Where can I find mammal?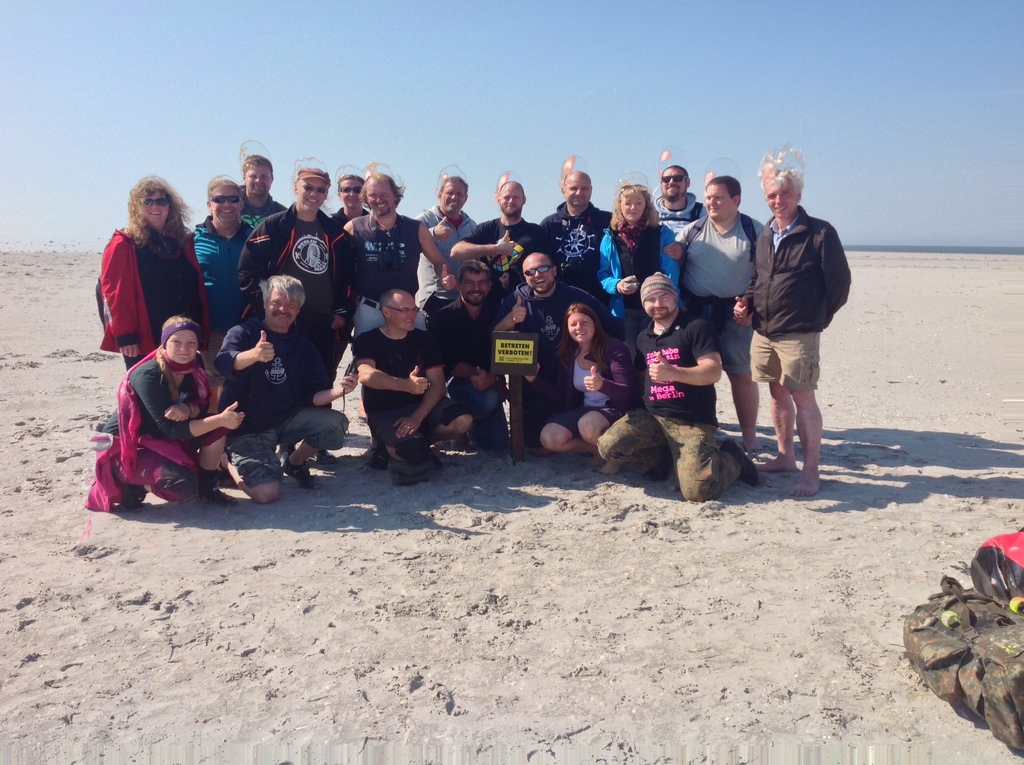
You can find it at [747, 178, 854, 467].
